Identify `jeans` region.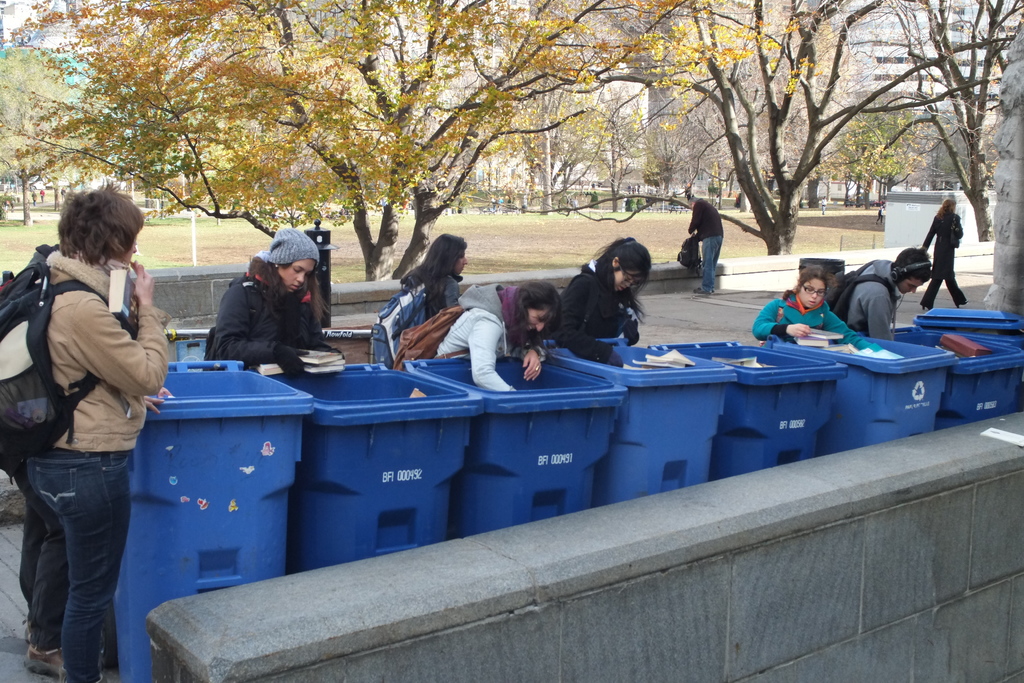
Region: bbox=[15, 447, 132, 682].
